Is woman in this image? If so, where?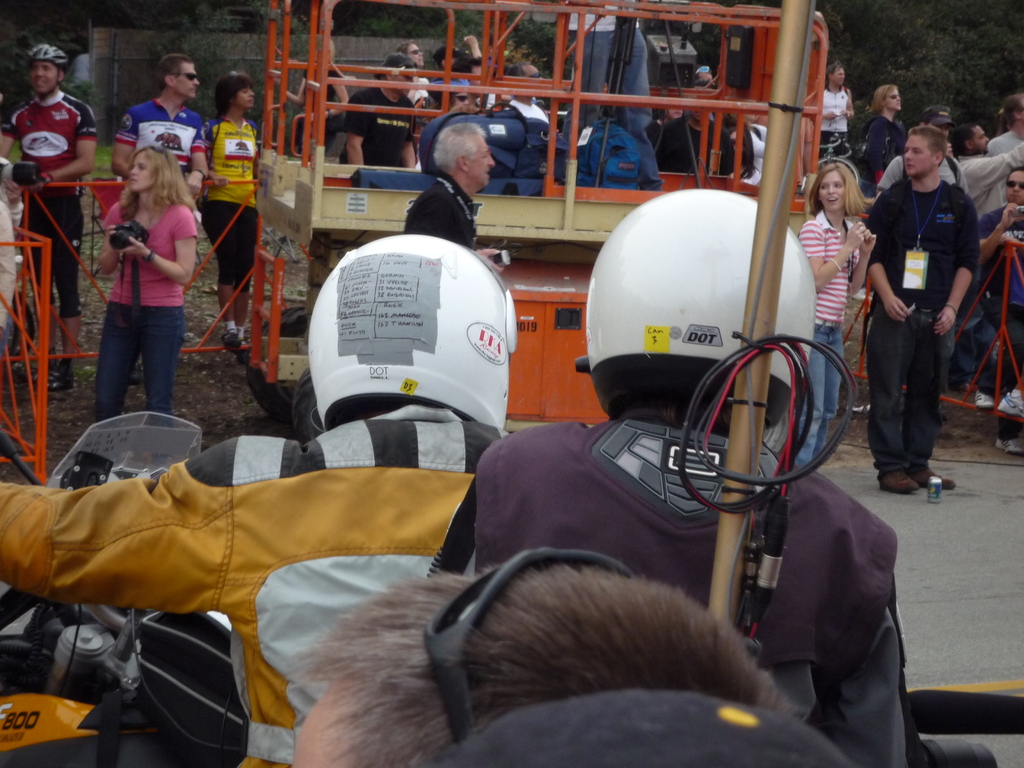
Yes, at box=[207, 72, 263, 350].
